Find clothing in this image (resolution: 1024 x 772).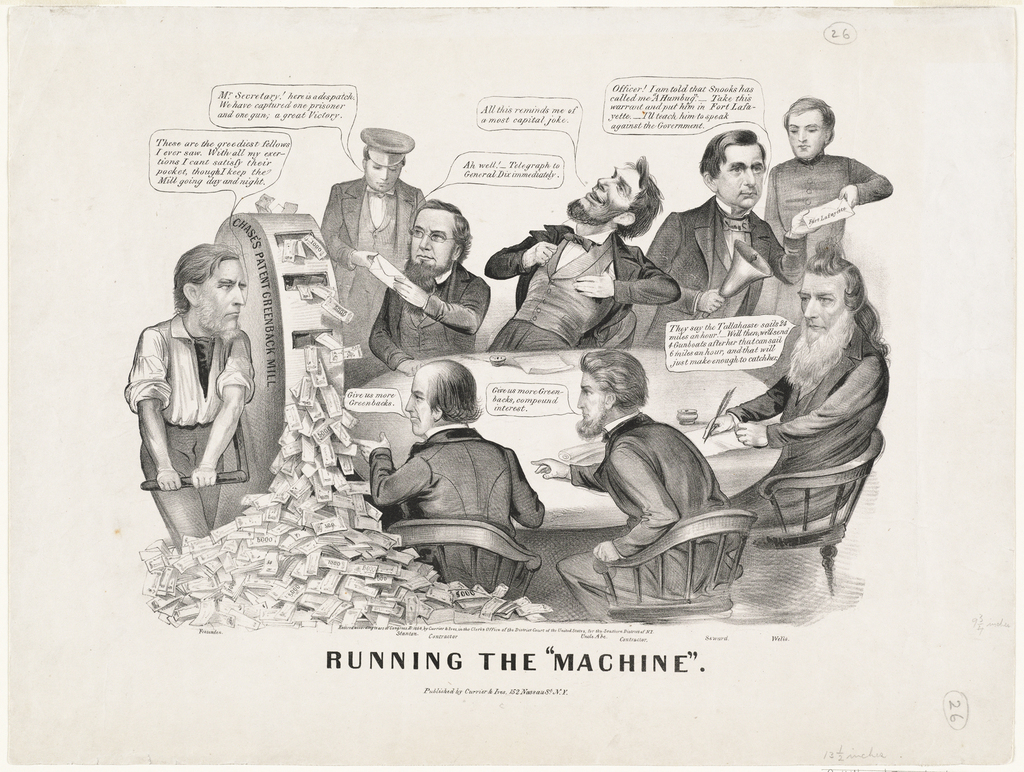
748 149 892 311.
